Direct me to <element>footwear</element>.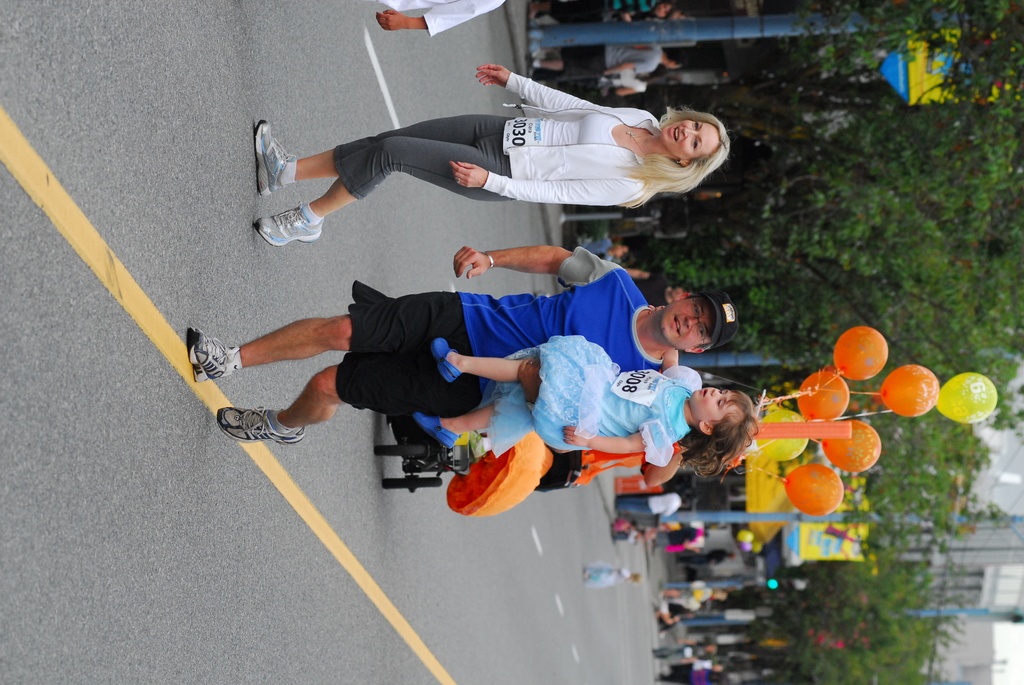
Direction: [184, 322, 230, 386].
